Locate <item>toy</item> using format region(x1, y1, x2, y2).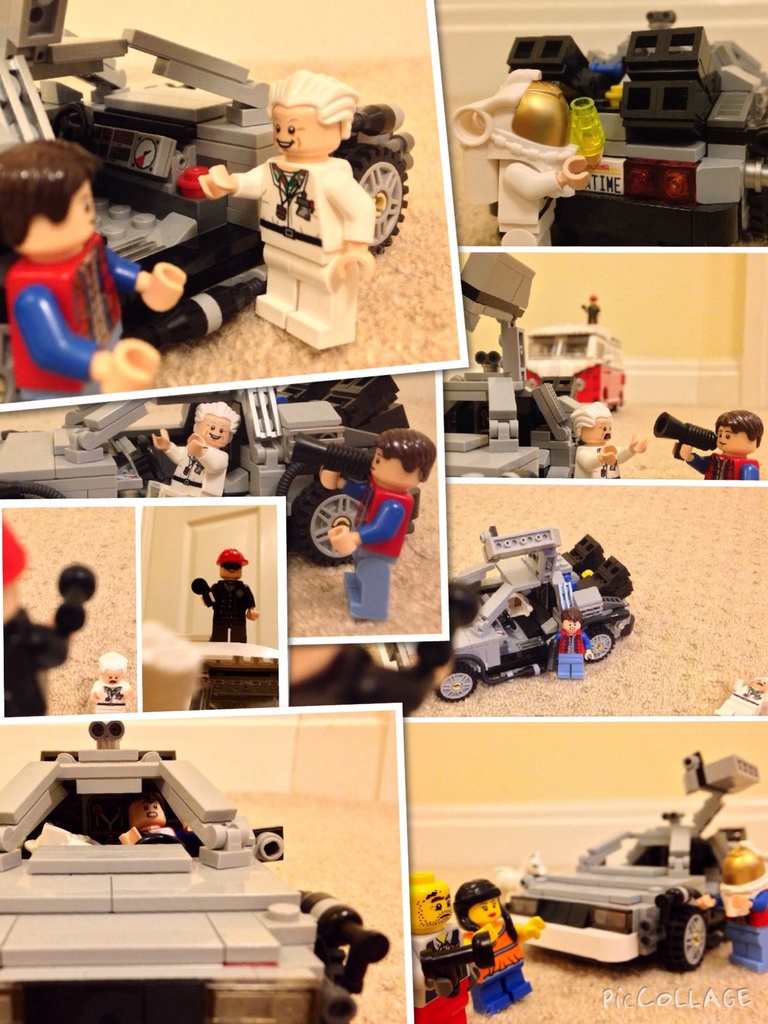
region(0, 713, 376, 1023).
